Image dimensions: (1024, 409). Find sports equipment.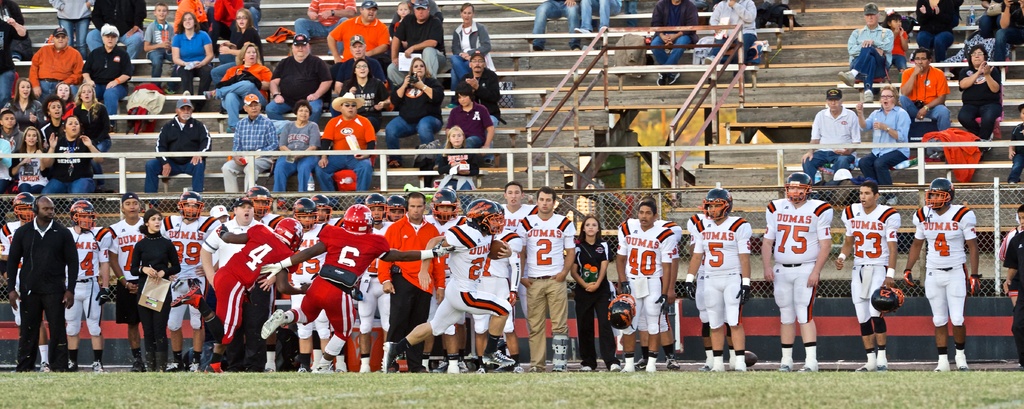
bbox=[963, 272, 982, 293].
